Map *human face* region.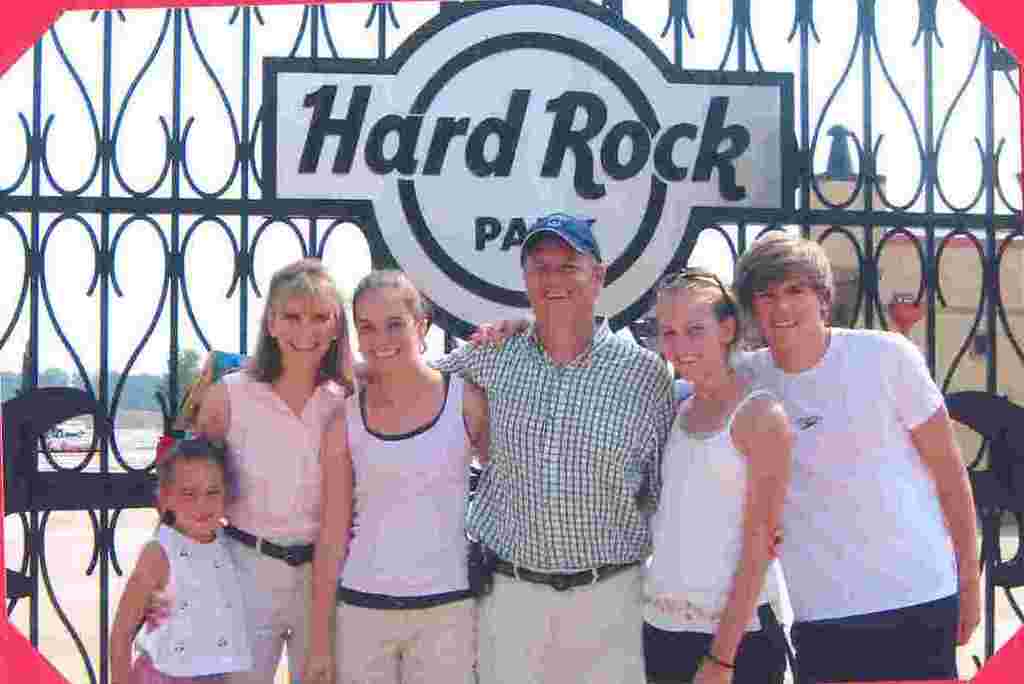
Mapped to bbox=[755, 266, 819, 351].
